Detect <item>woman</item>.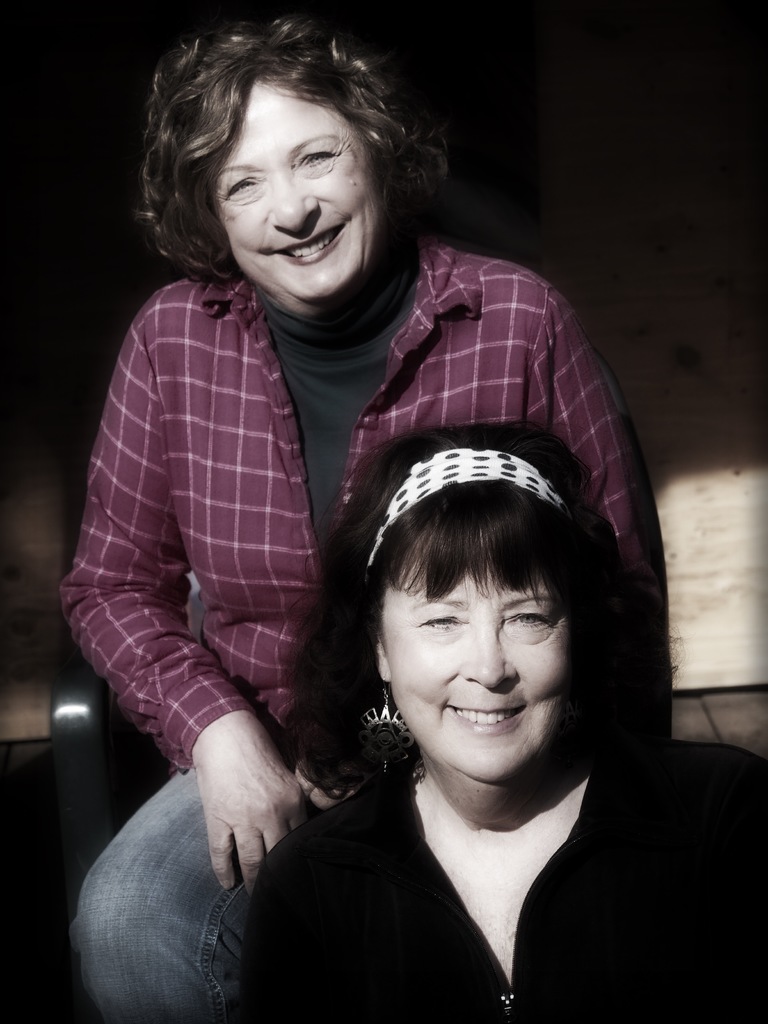
Detected at 54, 15, 675, 1023.
